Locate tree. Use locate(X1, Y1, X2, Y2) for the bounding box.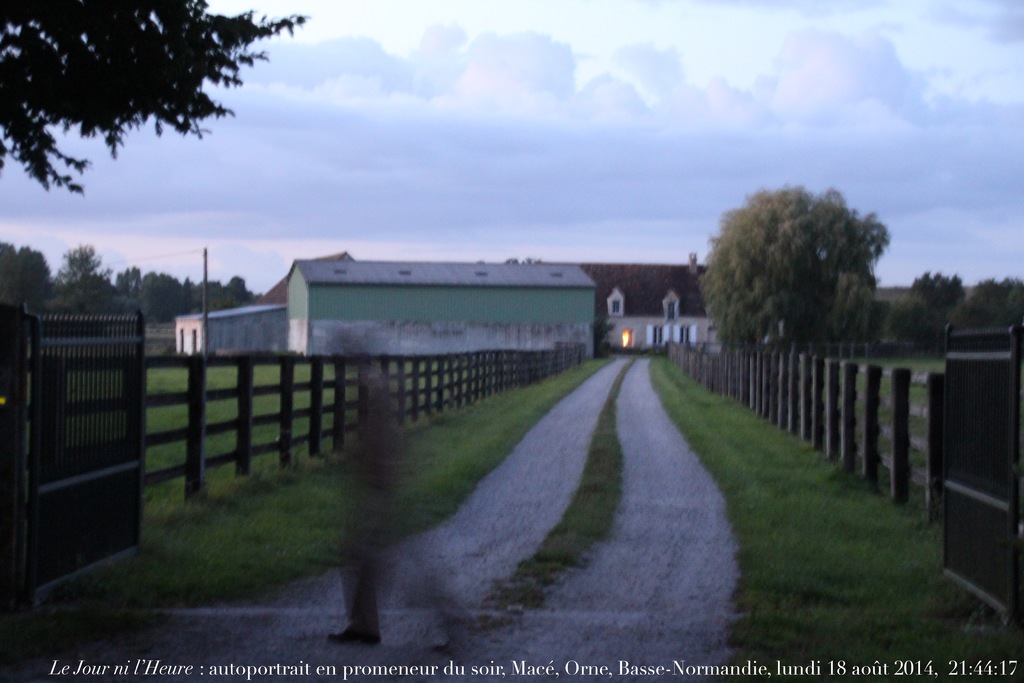
locate(706, 169, 909, 354).
